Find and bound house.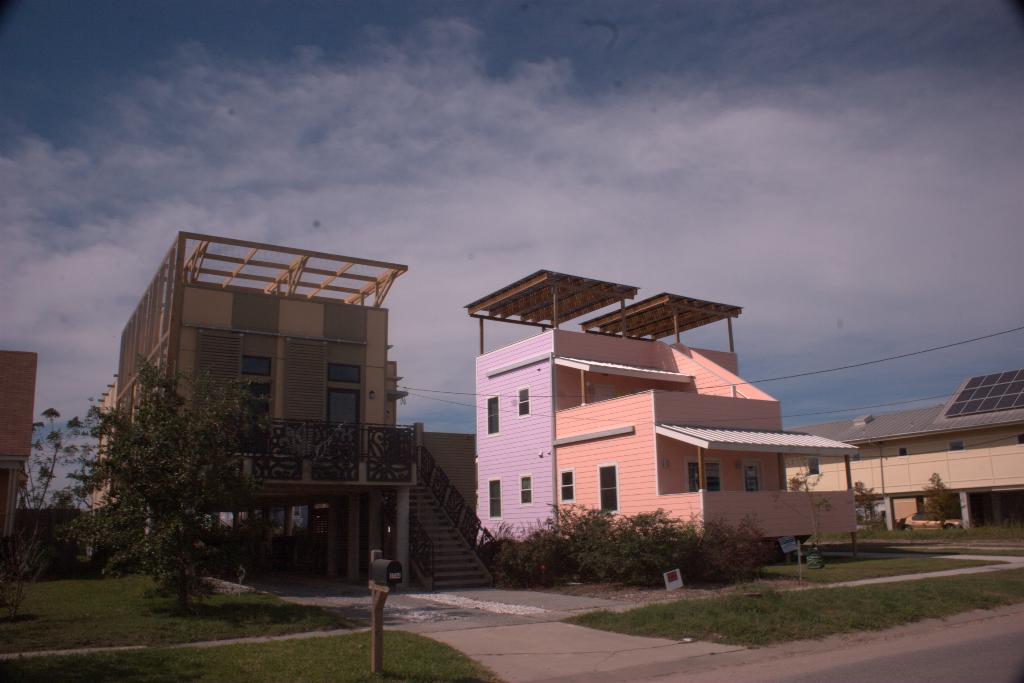
Bound: [x1=404, y1=428, x2=477, y2=586].
